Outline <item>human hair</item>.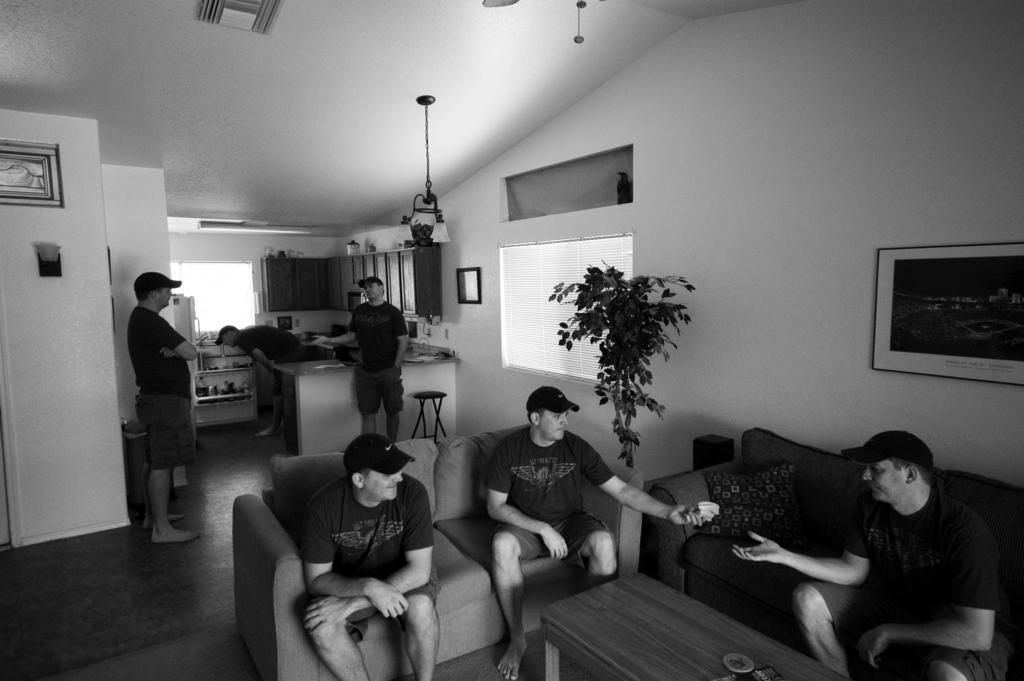
Outline: [left=377, top=279, right=383, bottom=295].
